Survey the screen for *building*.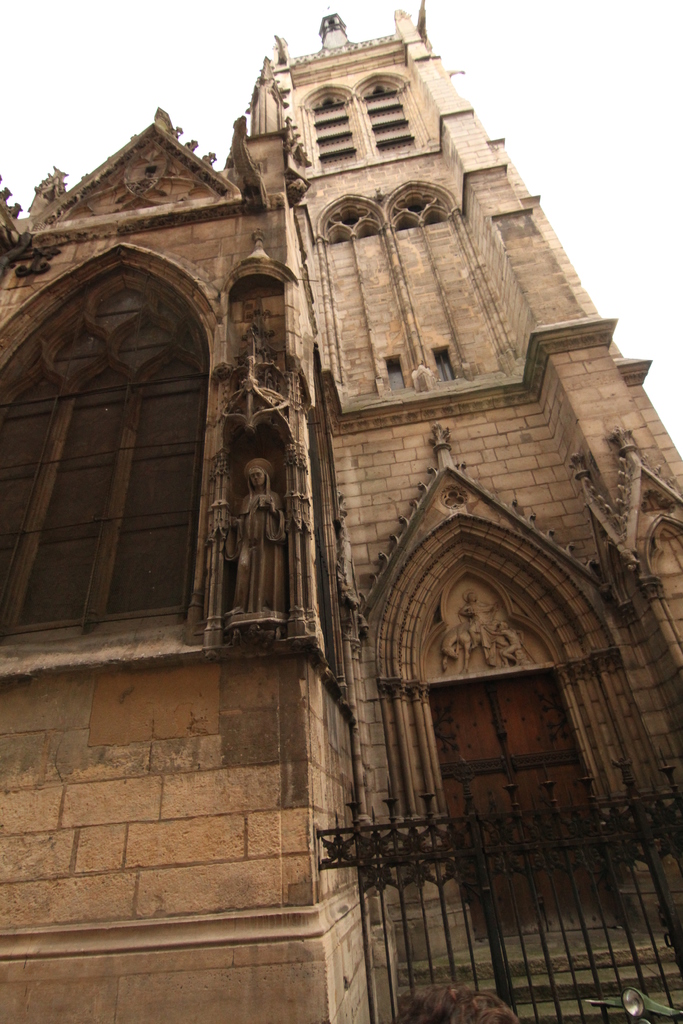
Survey found: [0, 0, 682, 1023].
